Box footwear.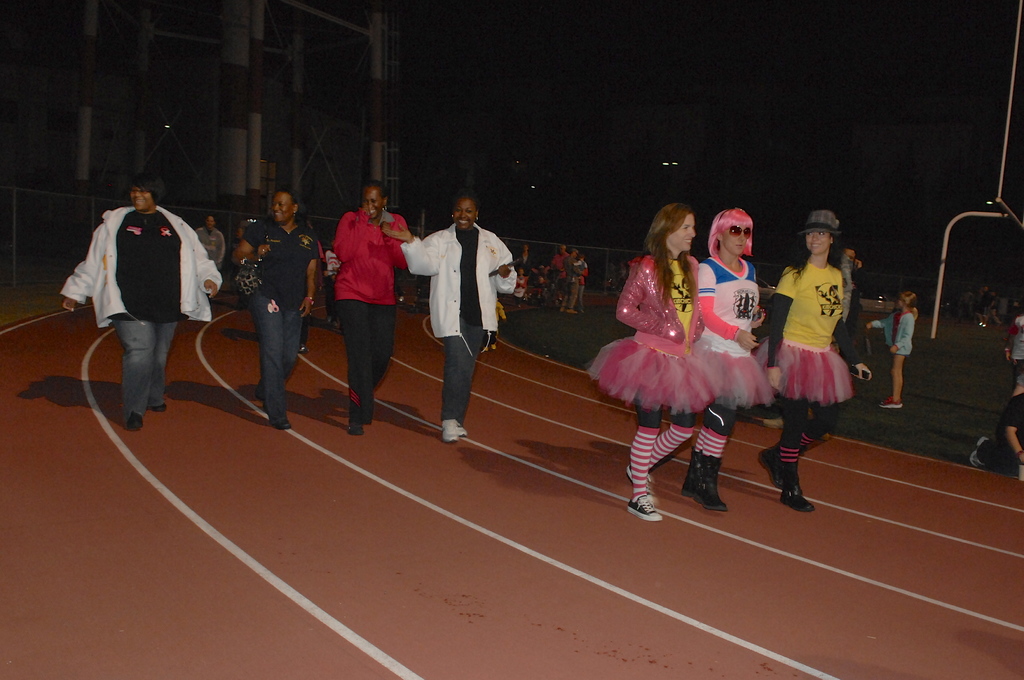
[456, 423, 468, 440].
